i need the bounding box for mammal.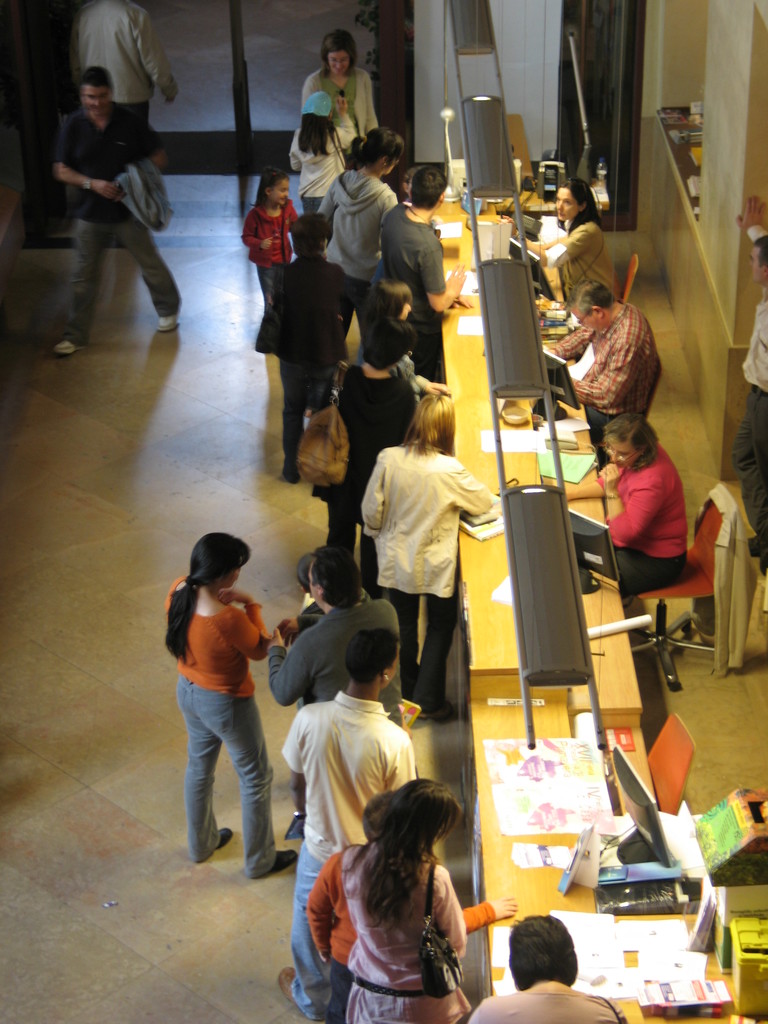
Here it is: Rect(317, 309, 419, 573).
